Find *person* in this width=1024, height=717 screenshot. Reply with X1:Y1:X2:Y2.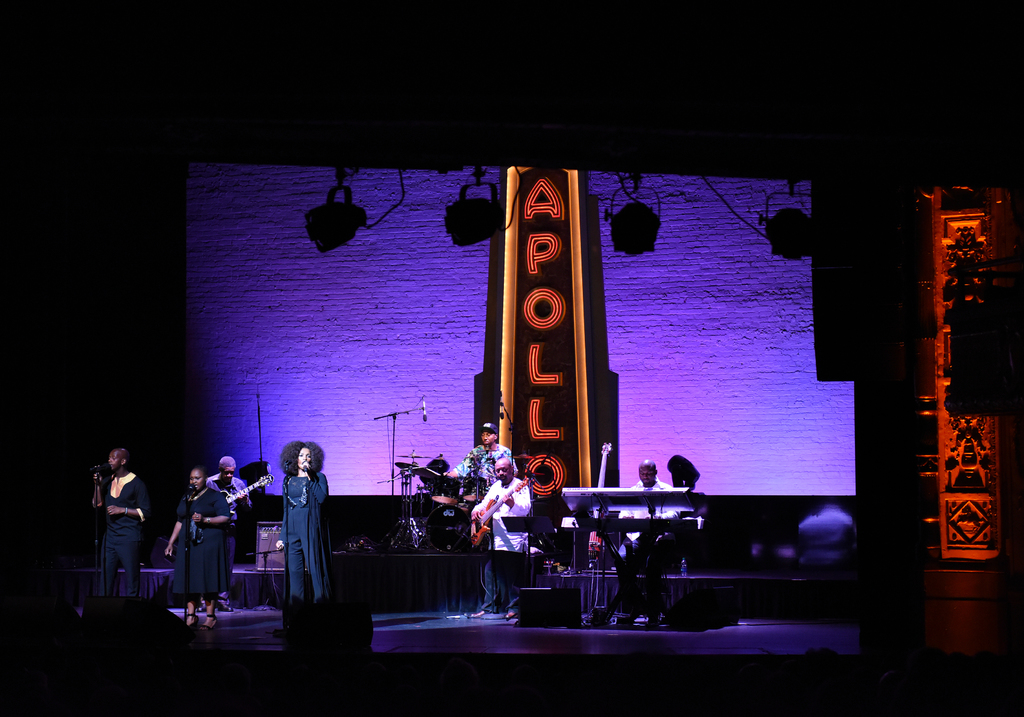
199:456:252:616.
